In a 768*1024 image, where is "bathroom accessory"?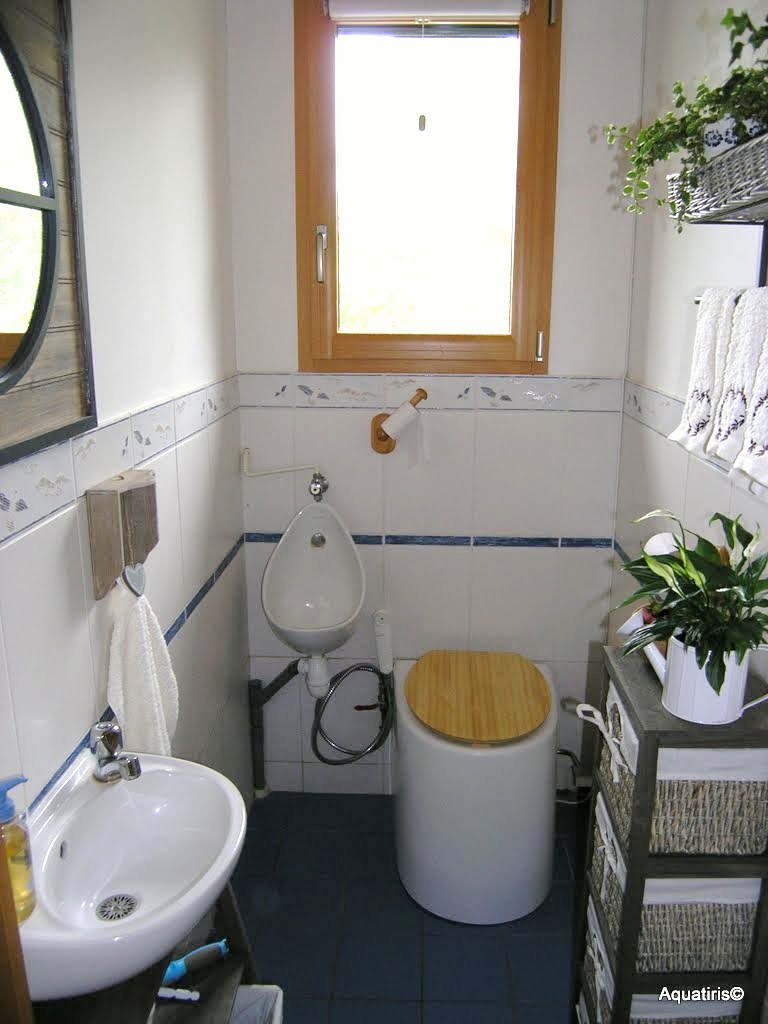
detection(107, 555, 159, 613).
